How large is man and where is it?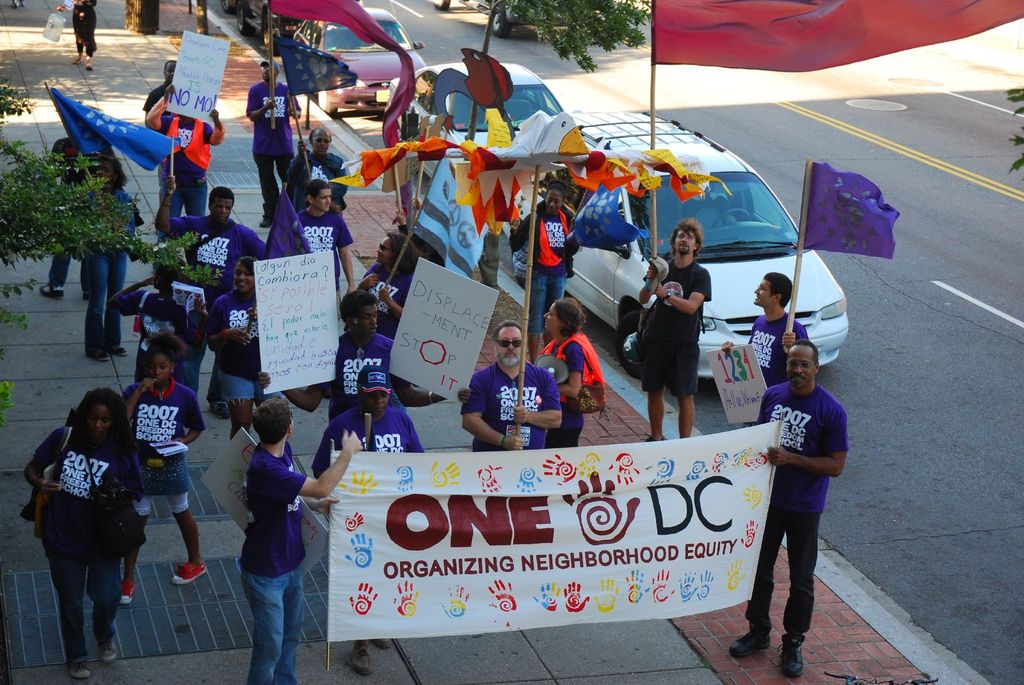
Bounding box: bbox=[285, 127, 348, 216].
